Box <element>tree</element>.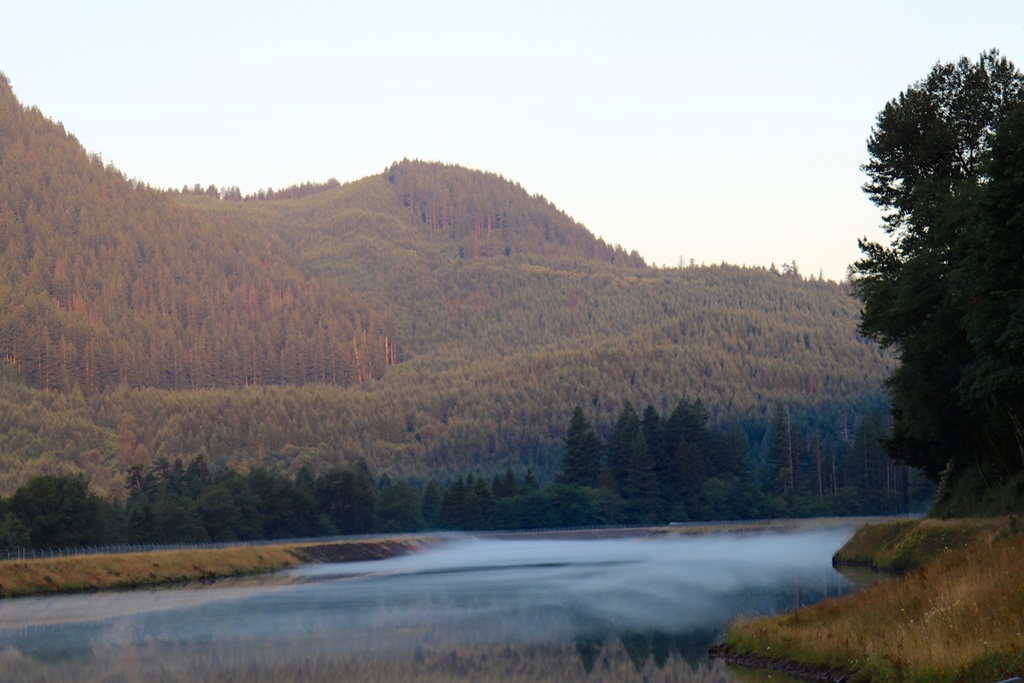
locate(842, 40, 1012, 537).
